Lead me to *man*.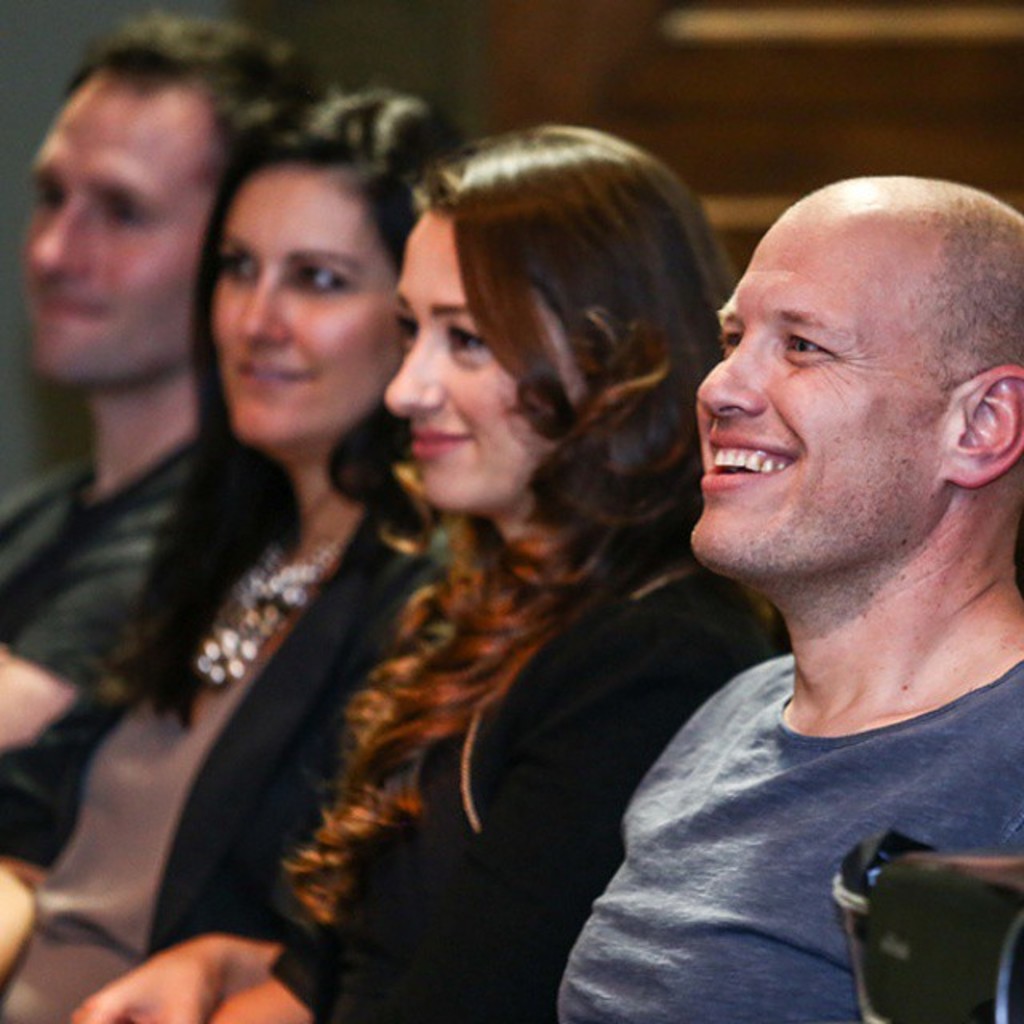
Lead to x1=595 y1=99 x2=1023 y2=1023.
